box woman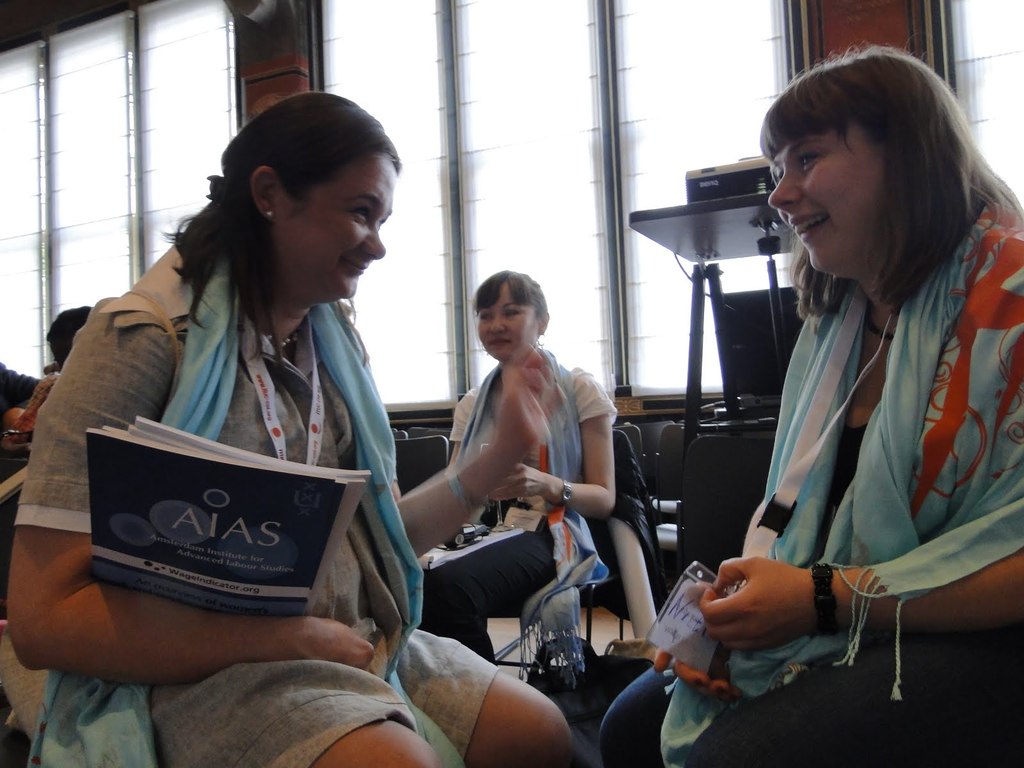
599:38:1023:767
